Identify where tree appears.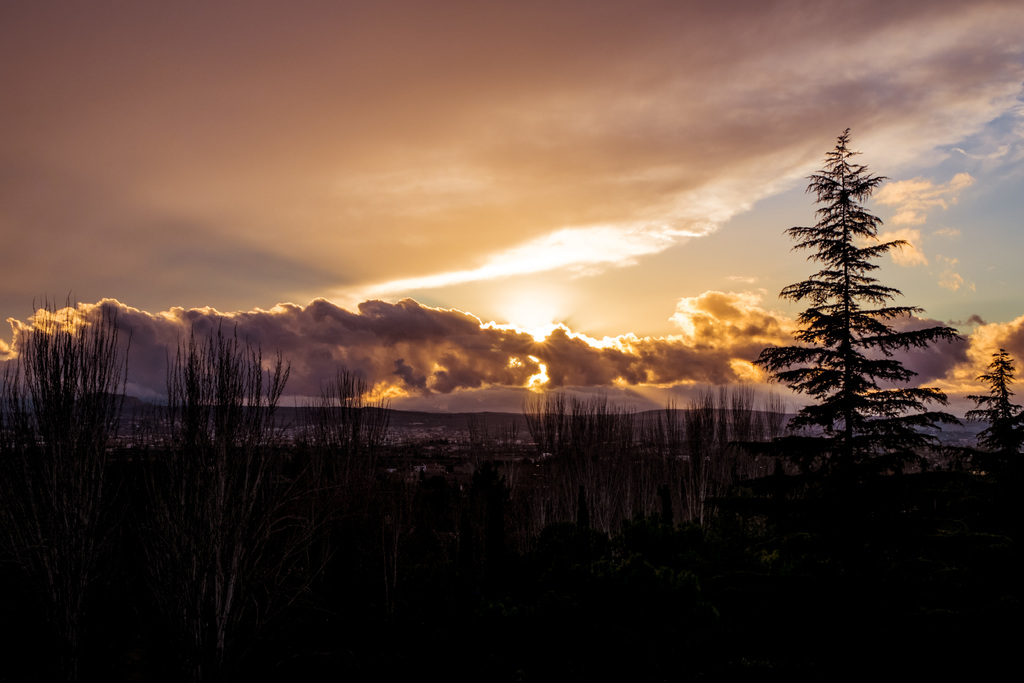
Appears at bbox(744, 125, 968, 500).
